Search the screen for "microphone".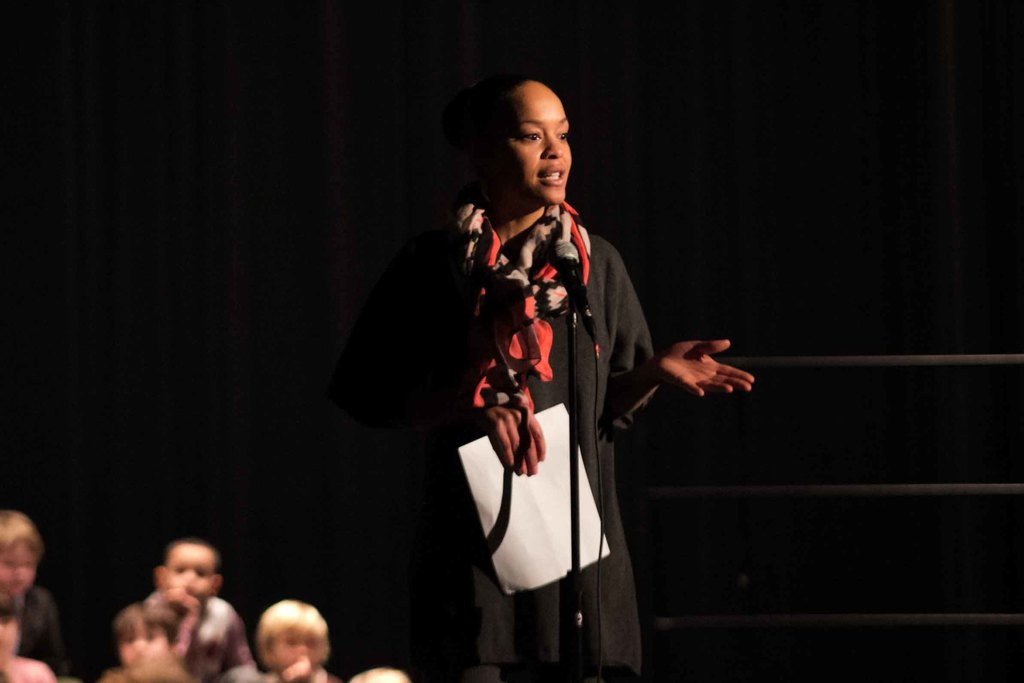
Found at x1=544, y1=238, x2=610, y2=357.
